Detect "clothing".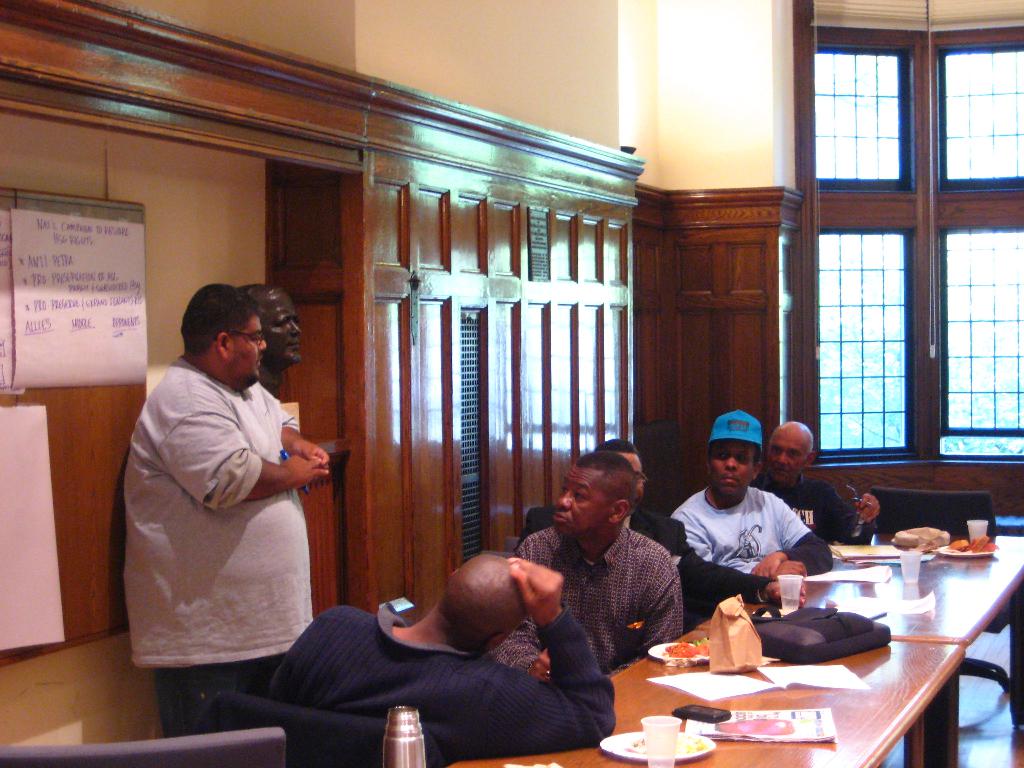
Detected at <bbox>520, 499, 776, 613</bbox>.
